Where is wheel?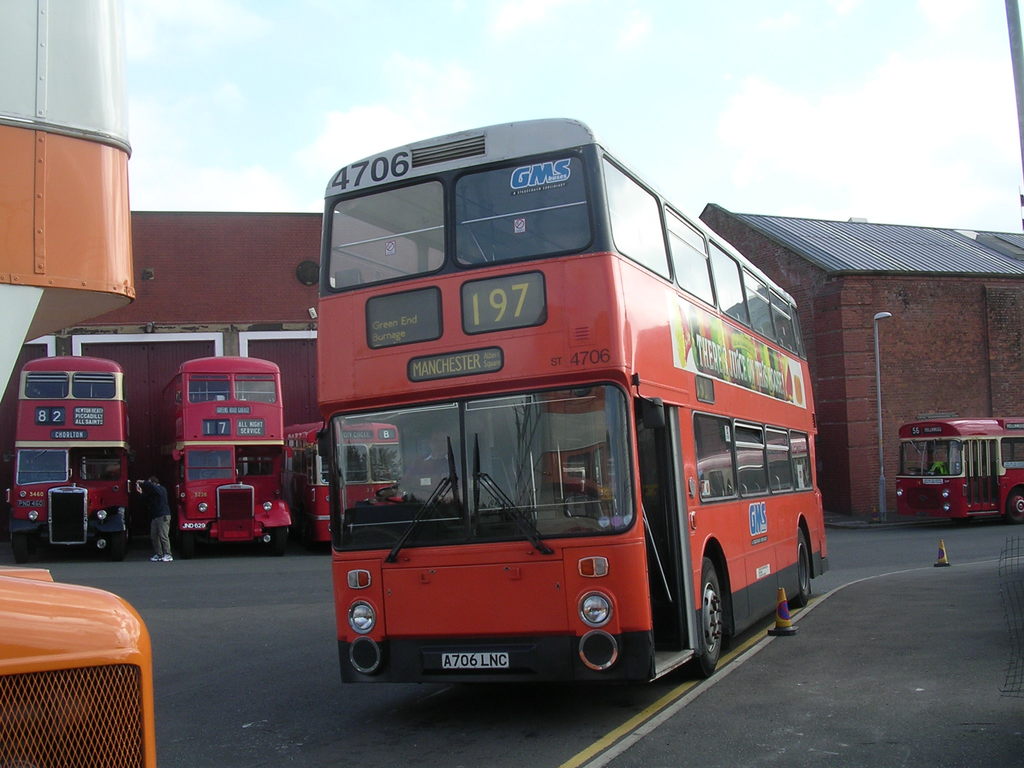
box=[1008, 490, 1023, 528].
